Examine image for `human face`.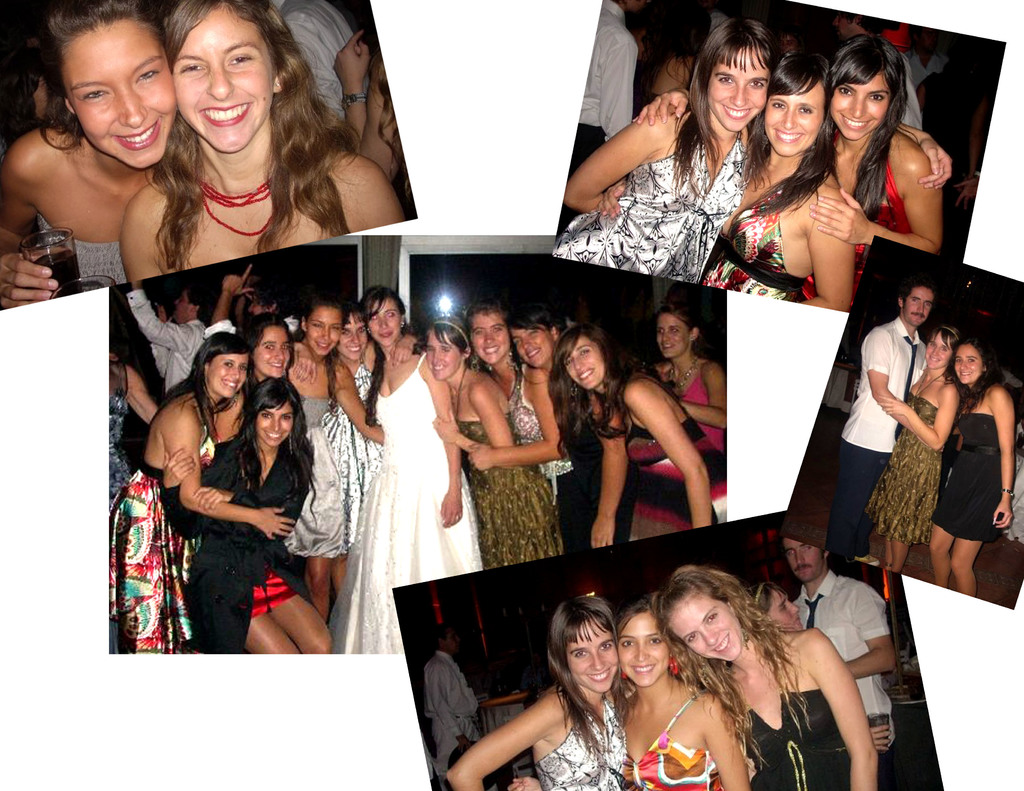
Examination result: <region>60, 17, 177, 172</region>.
